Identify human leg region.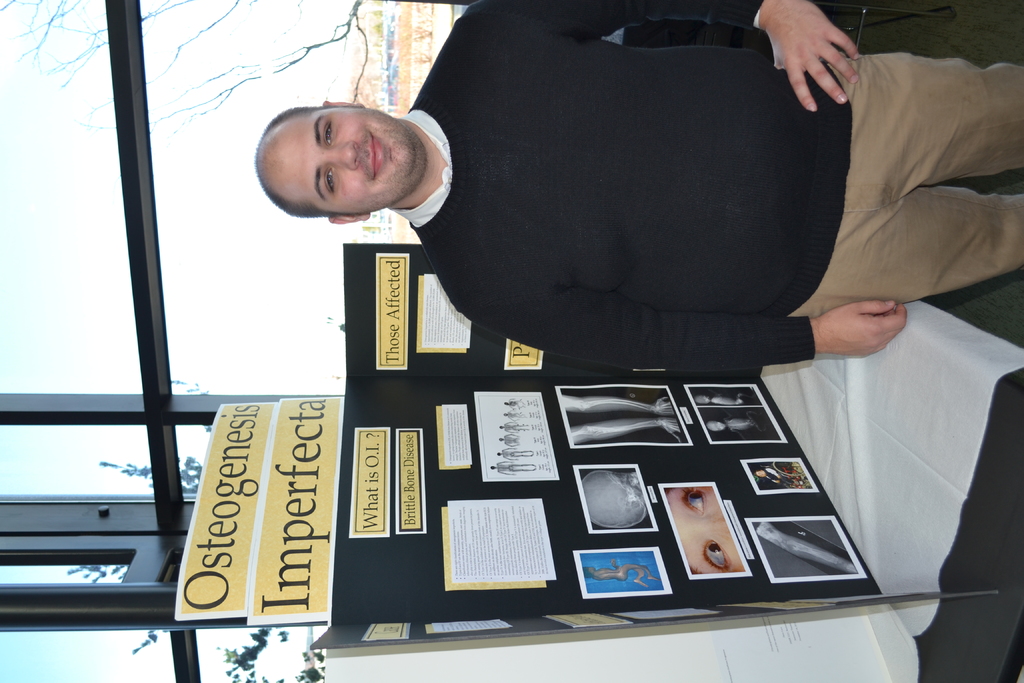
Region: <bbox>809, 181, 1023, 304</bbox>.
